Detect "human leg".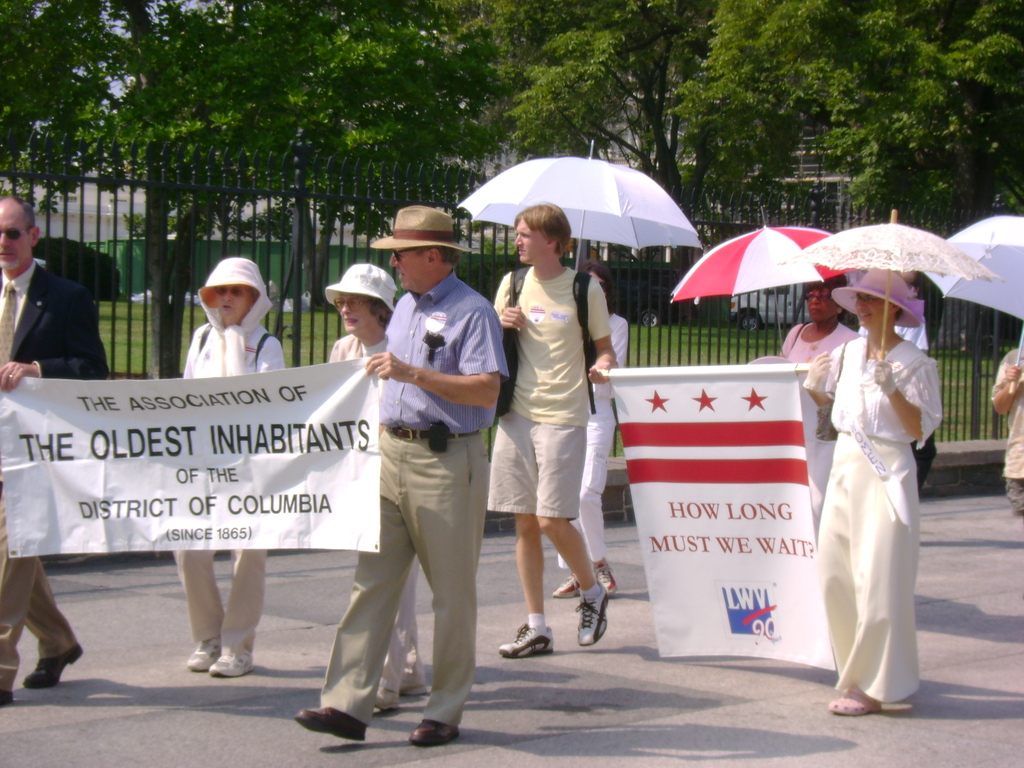
Detected at locate(502, 515, 550, 657).
